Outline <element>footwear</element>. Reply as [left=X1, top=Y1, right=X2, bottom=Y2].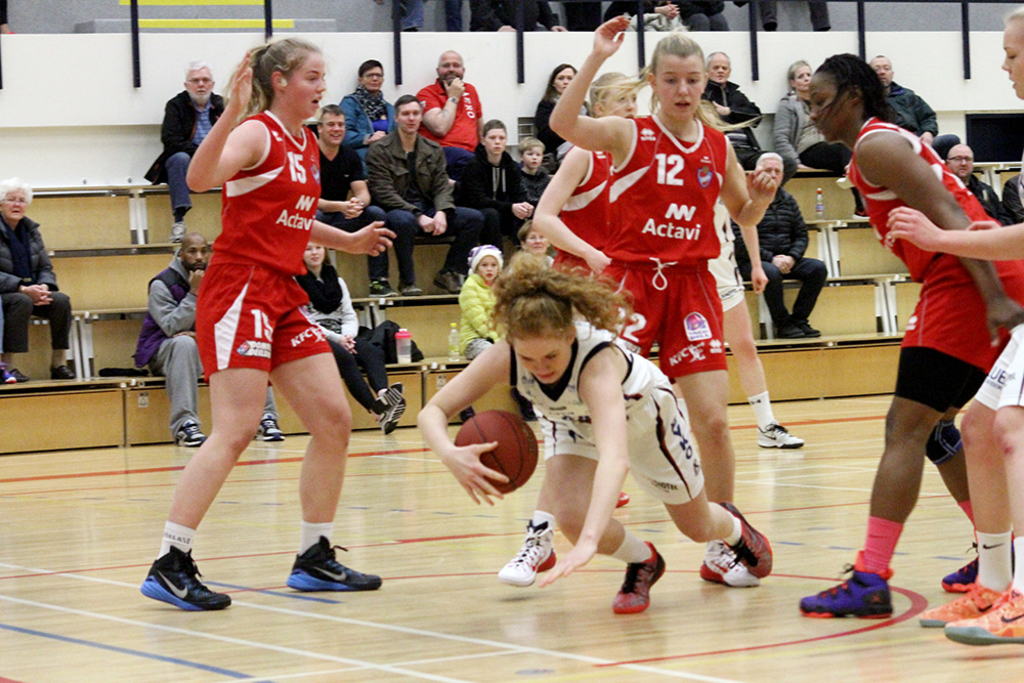
[left=798, top=317, right=822, bottom=339].
